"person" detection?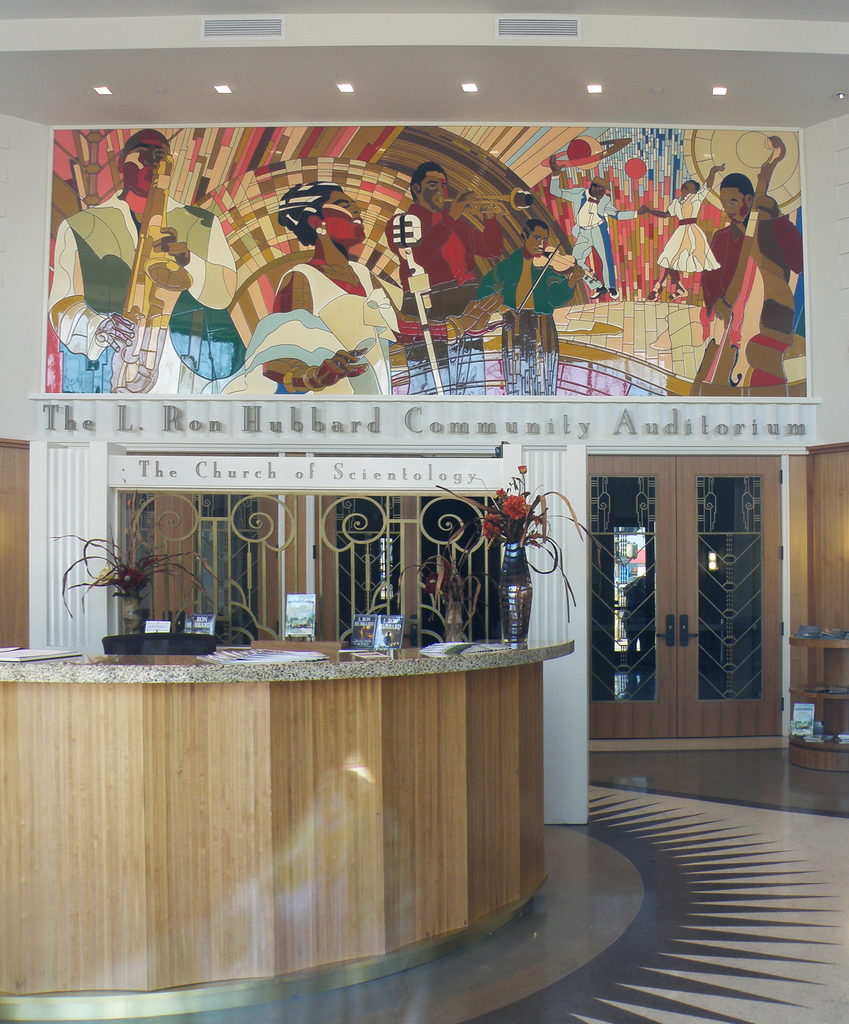
[x1=656, y1=178, x2=729, y2=307]
